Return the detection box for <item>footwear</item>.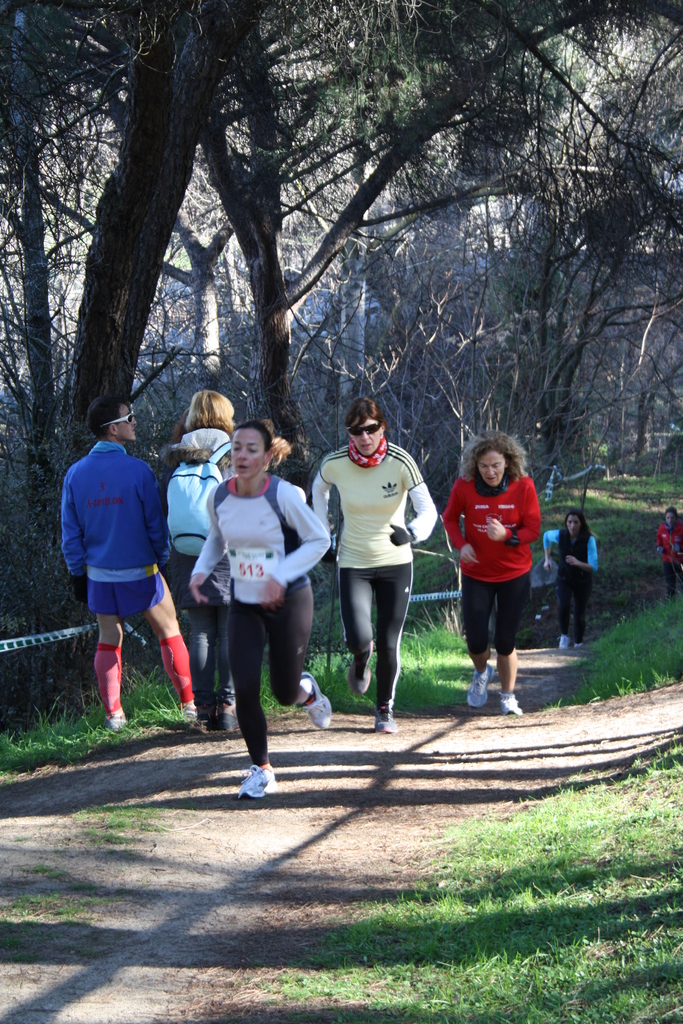
bbox=(183, 703, 197, 722).
